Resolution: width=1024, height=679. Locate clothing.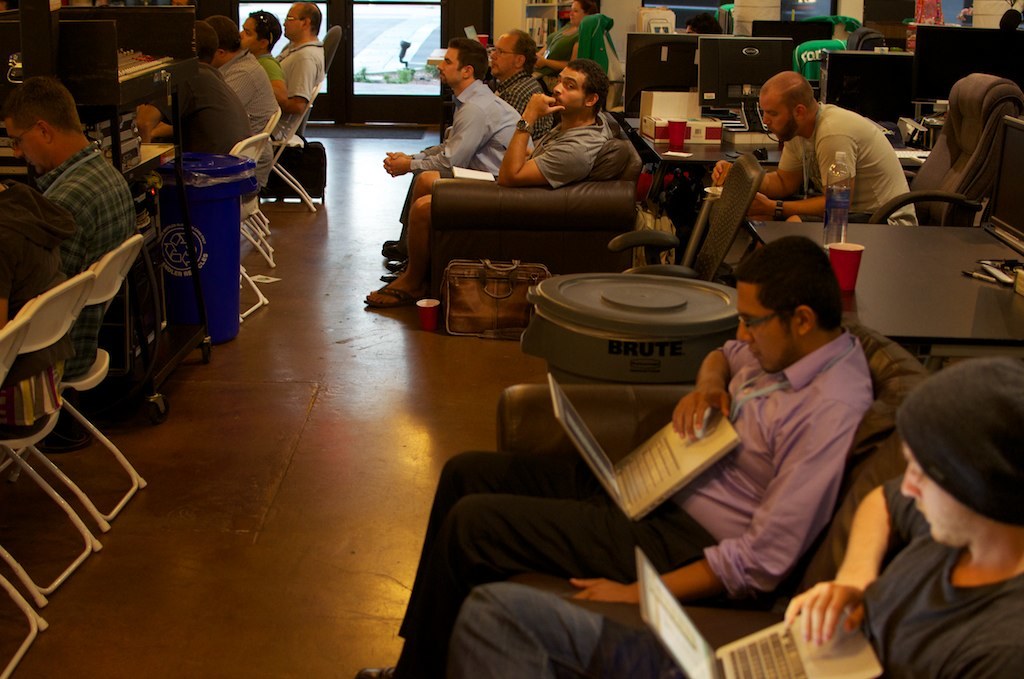
399, 317, 874, 656.
